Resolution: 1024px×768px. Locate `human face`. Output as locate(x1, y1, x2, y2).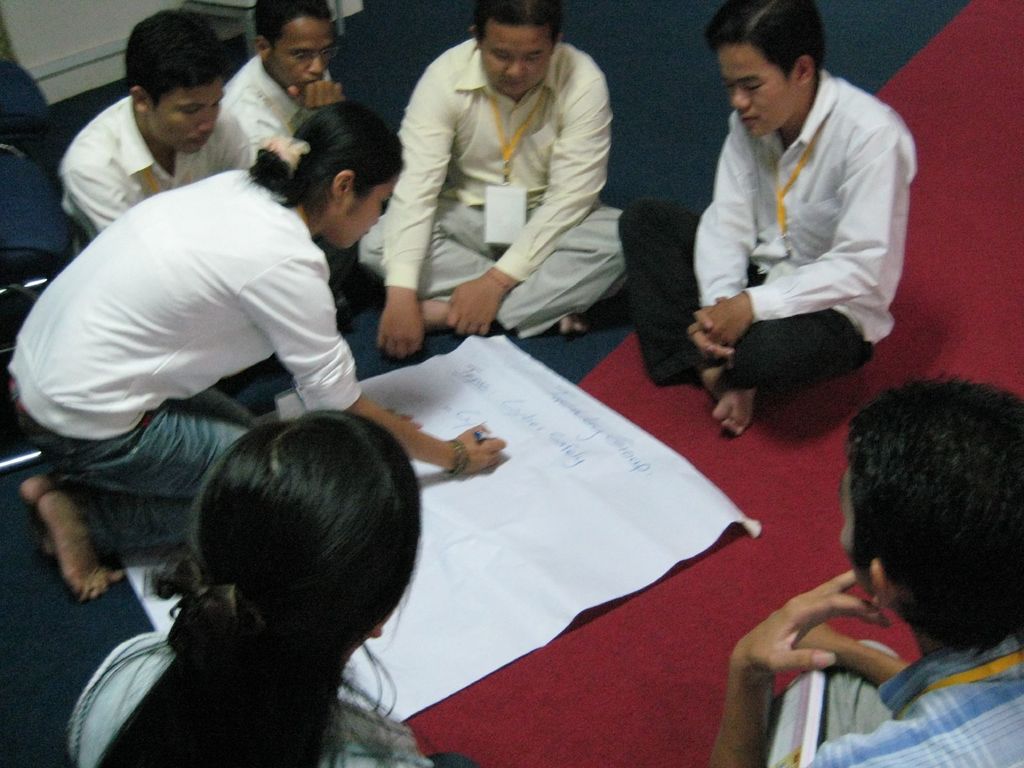
locate(717, 45, 790, 138).
